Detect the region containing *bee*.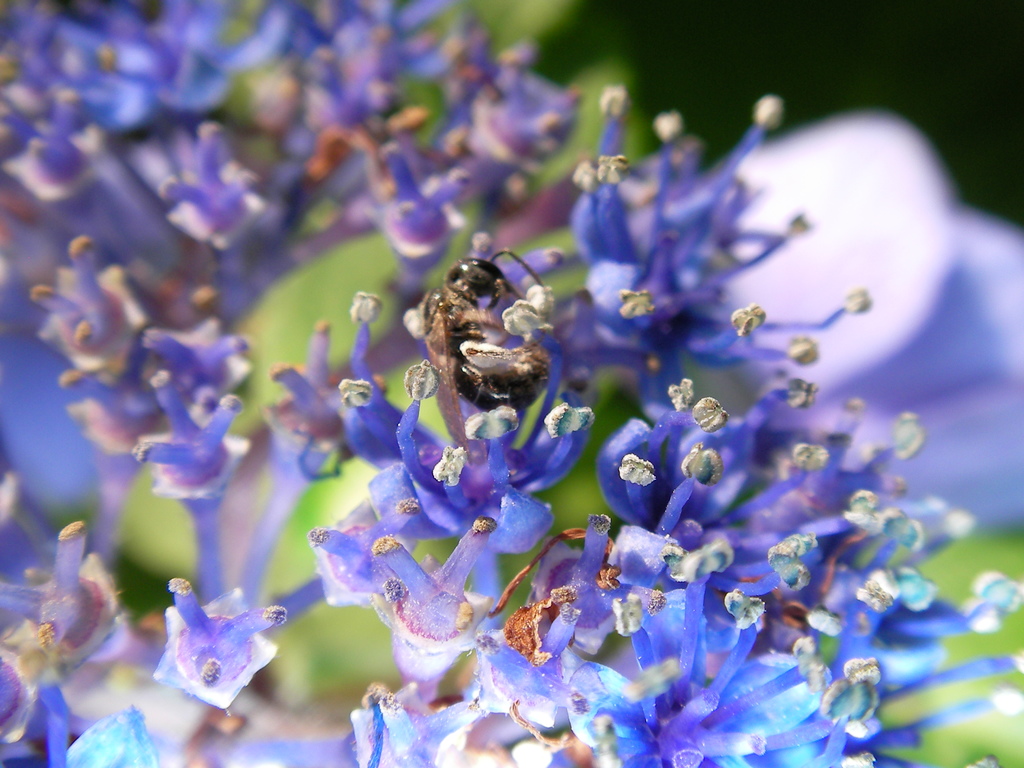
rect(392, 240, 557, 452).
